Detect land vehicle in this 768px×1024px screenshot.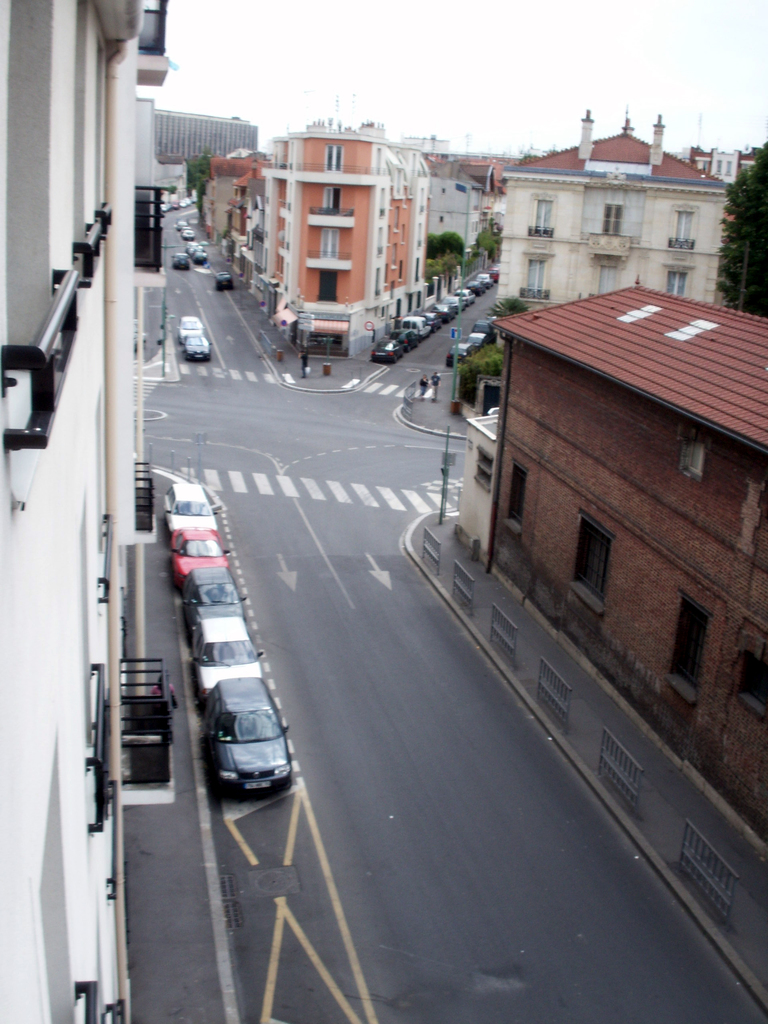
Detection: BBox(187, 652, 296, 796).
